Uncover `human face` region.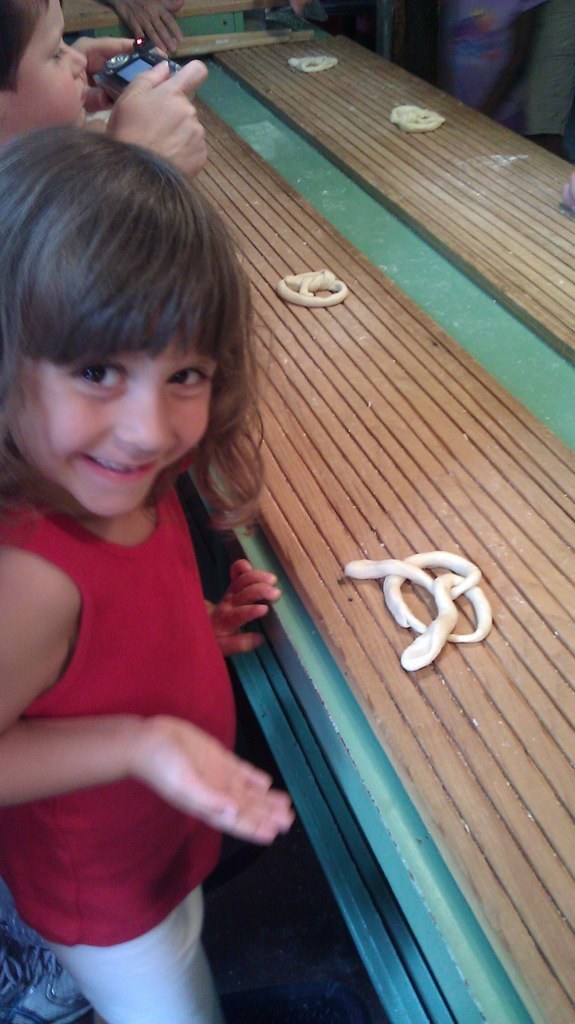
Uncovered: bbox=[12, 1, 84, 125].
